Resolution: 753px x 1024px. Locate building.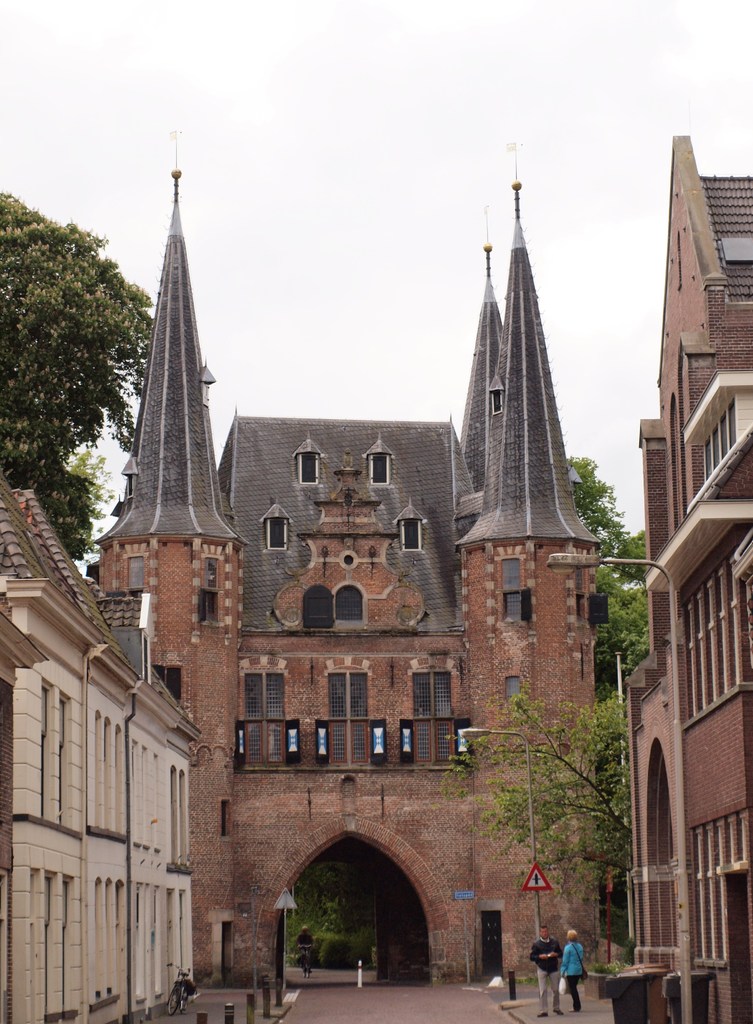
<box>625,102,752,1023</box>.
